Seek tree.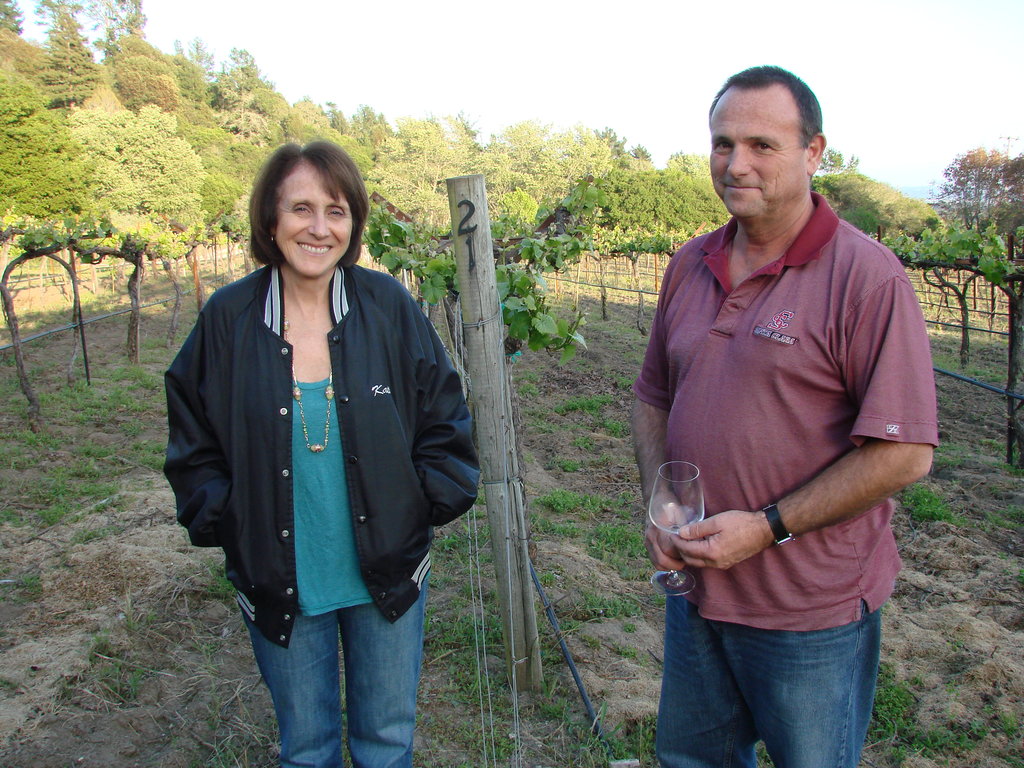
<bbox>111, 31, 204, 106</bbox>.
